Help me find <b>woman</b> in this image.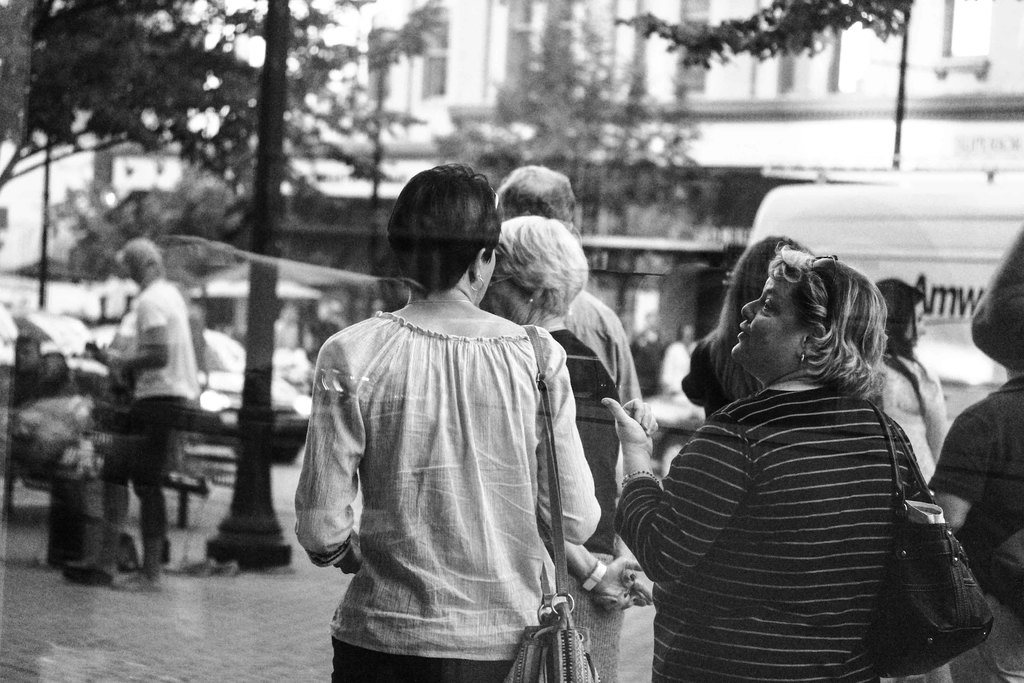
Found it: (left=681, top=237, right=811, bottom=420).
